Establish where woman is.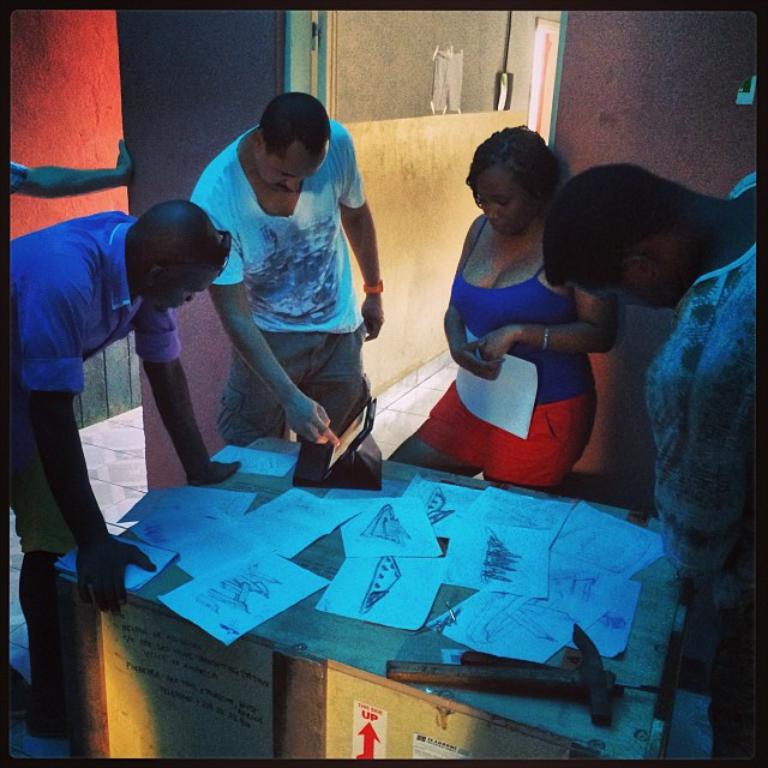
Established at <region>403, 126, 631, 510</region>.
